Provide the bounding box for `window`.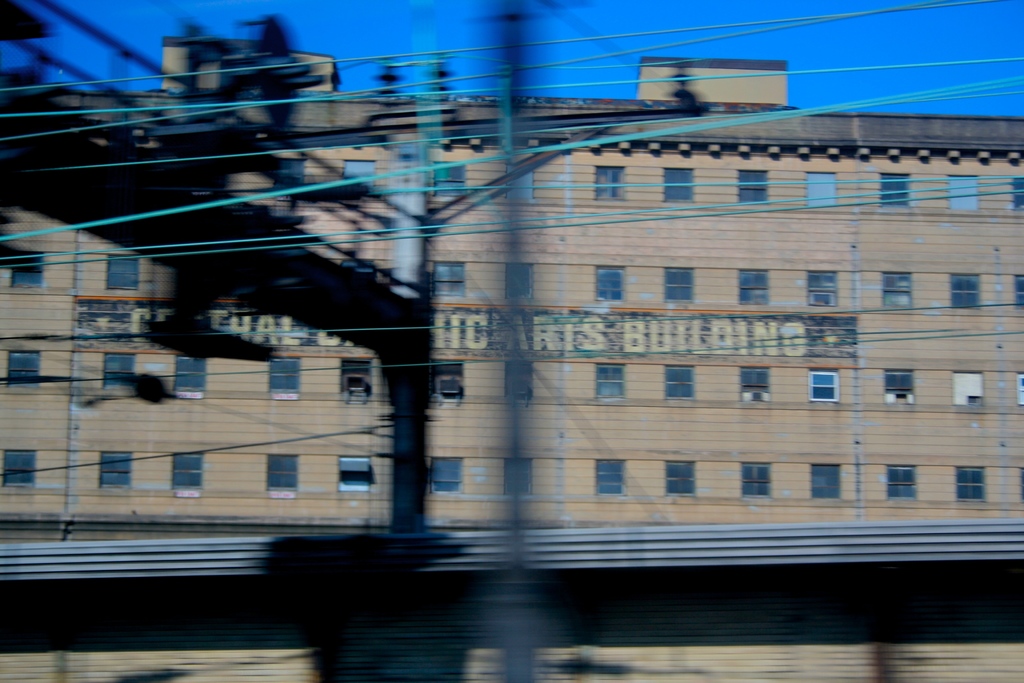
x1=957, y1=276, x2=986, y2=308.
